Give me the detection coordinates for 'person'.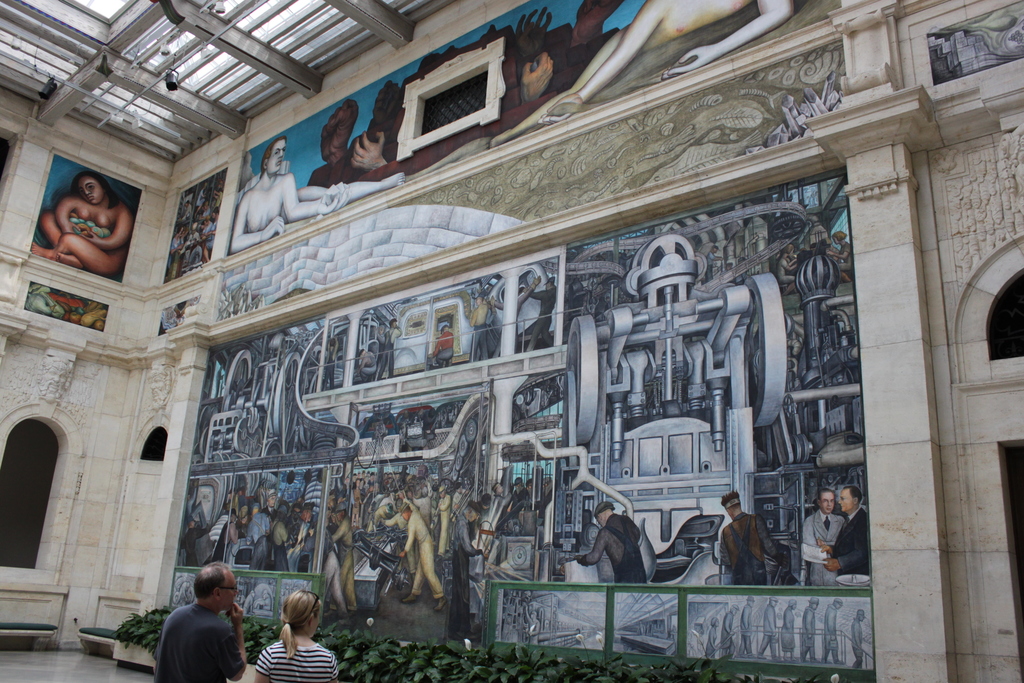
[719,492,778,583].
